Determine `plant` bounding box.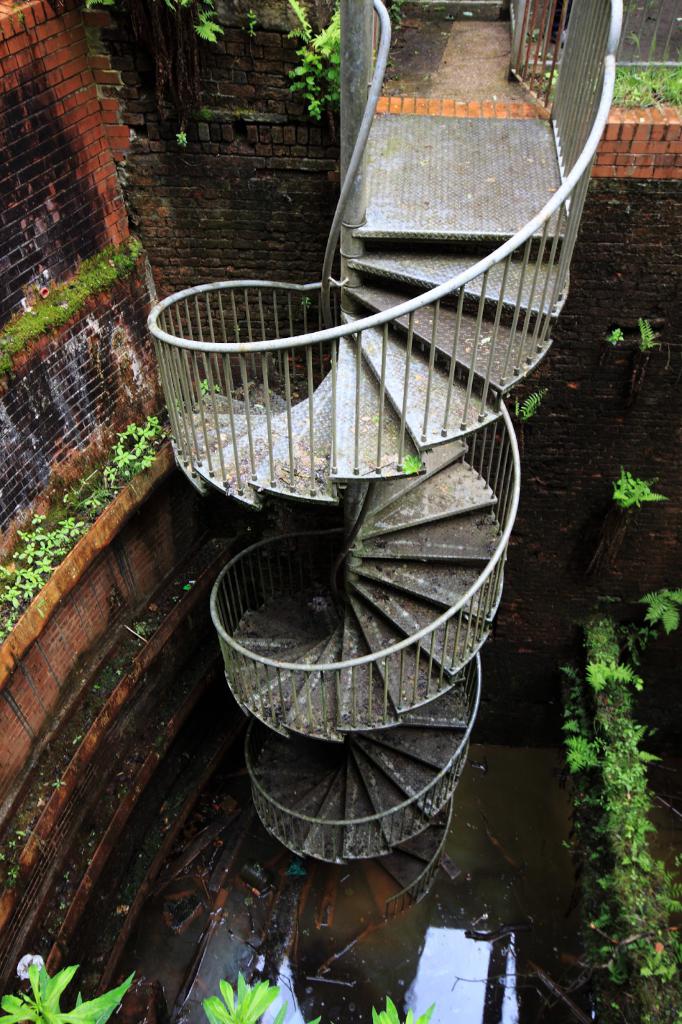
Determined: region(63, 870, 71, 880).
